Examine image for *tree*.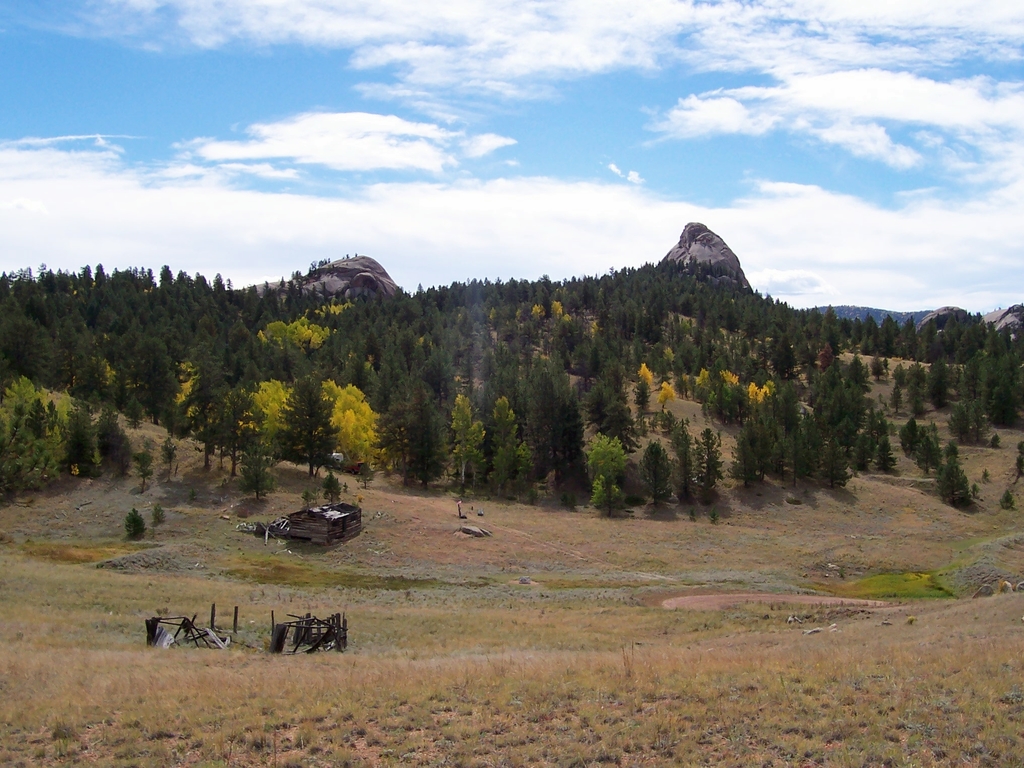
Examination result: [left=348, top=358, right=392, bottom=404].
